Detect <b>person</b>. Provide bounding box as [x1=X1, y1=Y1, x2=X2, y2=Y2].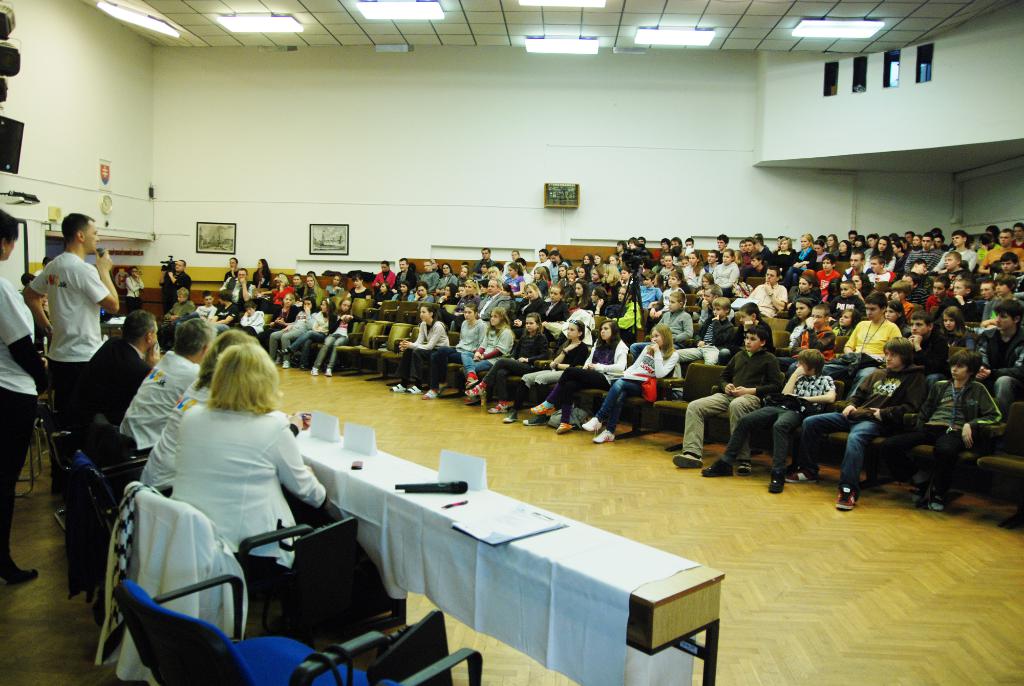
[x1=216, y1=290, x2=245, y2=331].
